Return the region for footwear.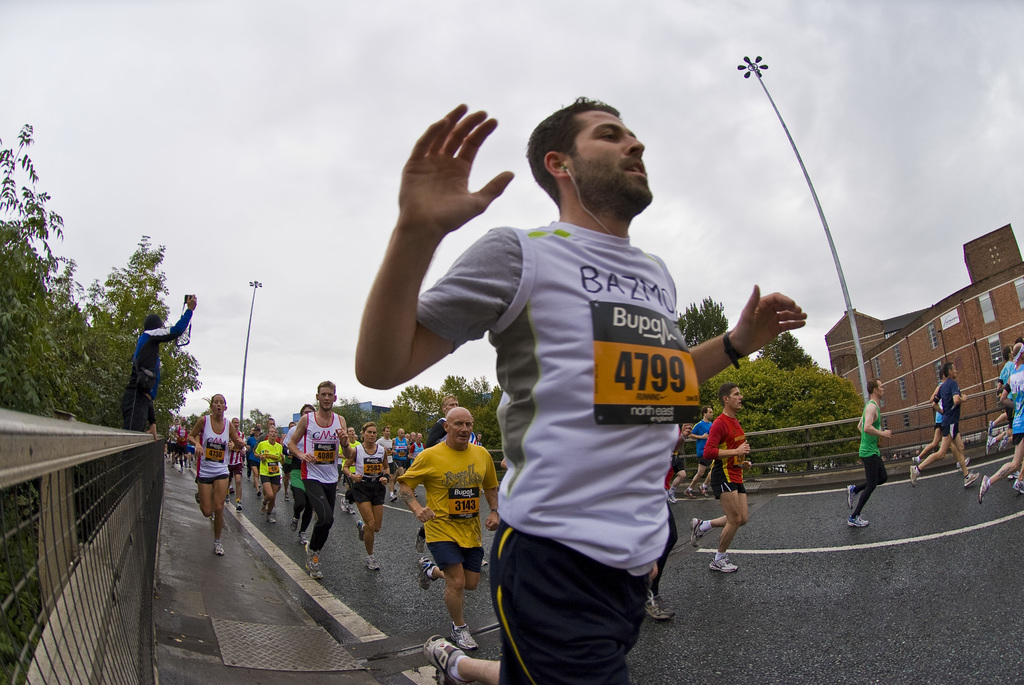
<region>698, 482, 710, 498</region>.
